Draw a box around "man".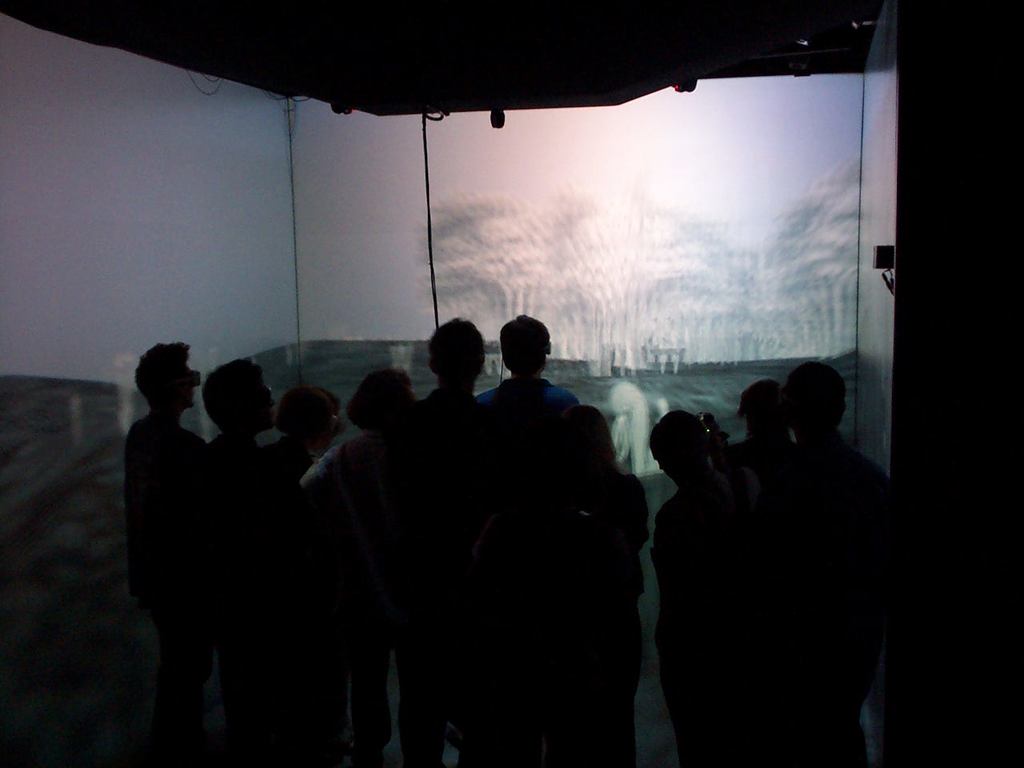
box(126, 340, 206, 490).
